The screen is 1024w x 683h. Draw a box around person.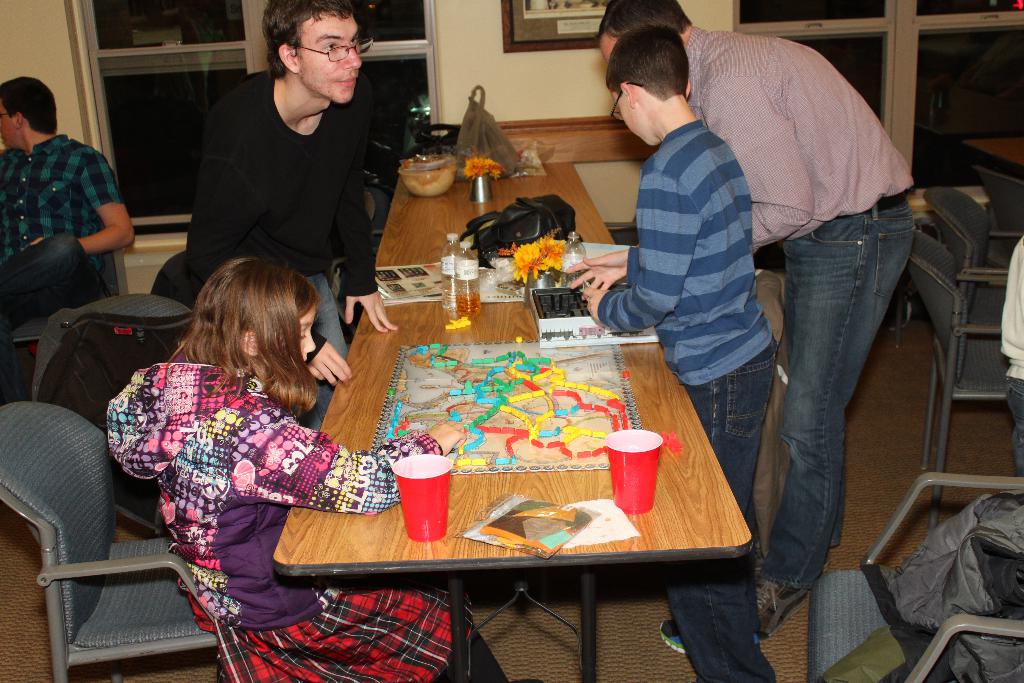
x1=0 y1=74 x2=135 y2=409.
